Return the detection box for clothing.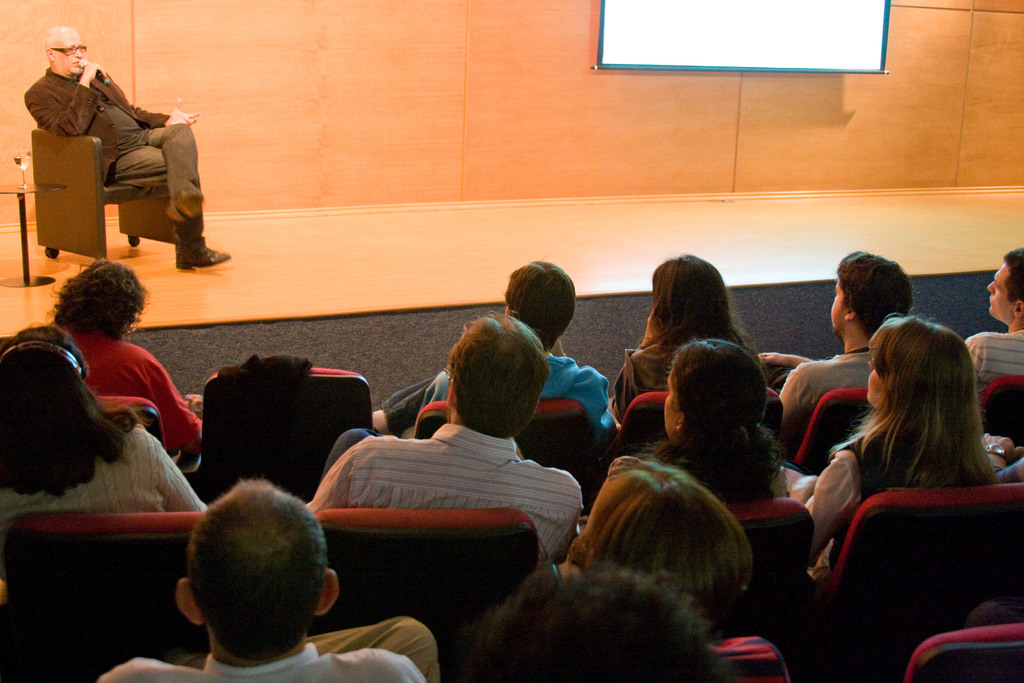
(307,417,584,567).
